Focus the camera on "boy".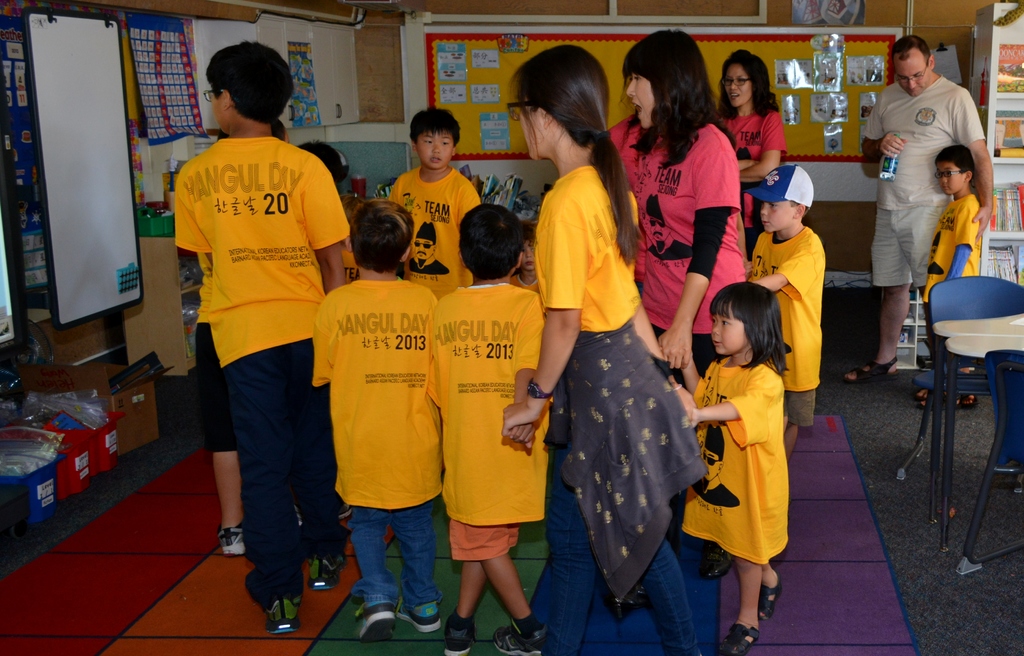
Focus region: {"x1": 313, "y1": 194, "x2": 436, "y2": 635}.
